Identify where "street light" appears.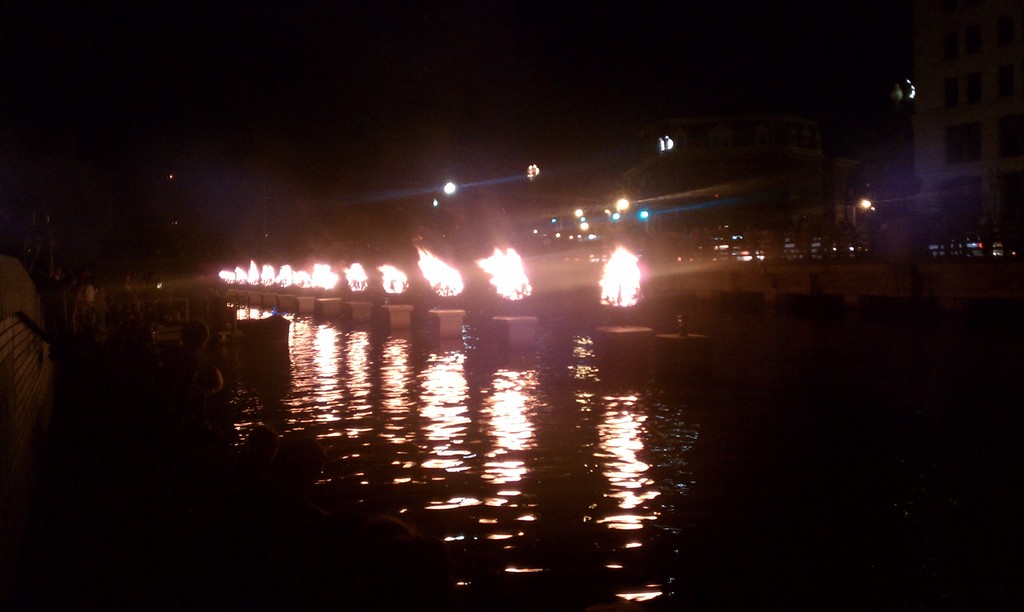
Appears at crop(853, 198, 870, 225).
